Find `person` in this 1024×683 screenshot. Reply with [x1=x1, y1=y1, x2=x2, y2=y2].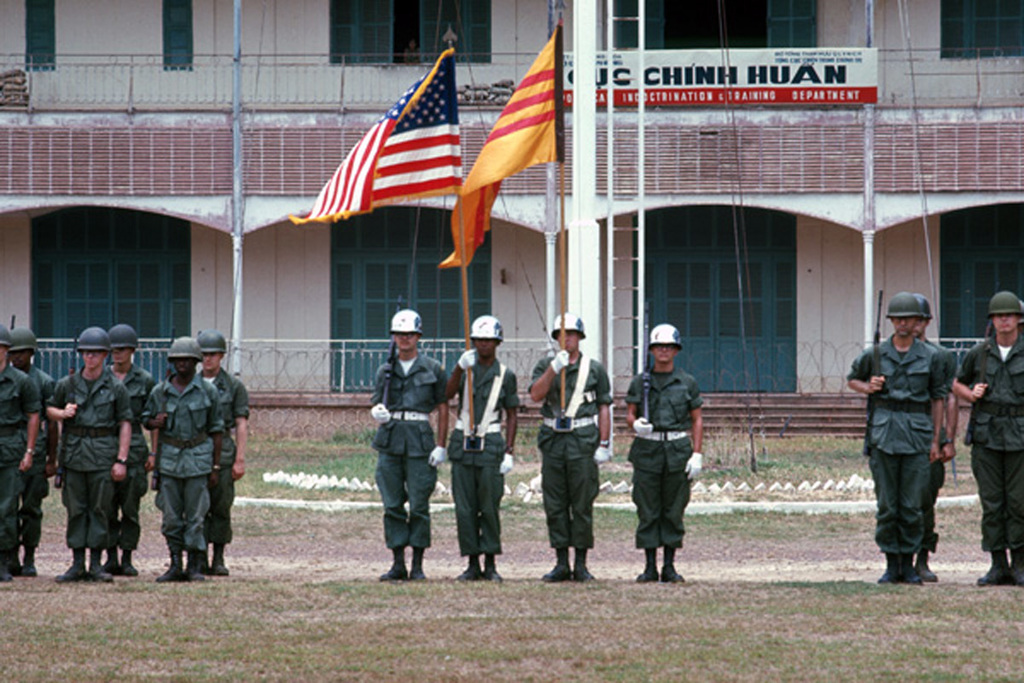
[x1=445, y1=323, x2=522, y2=581].
